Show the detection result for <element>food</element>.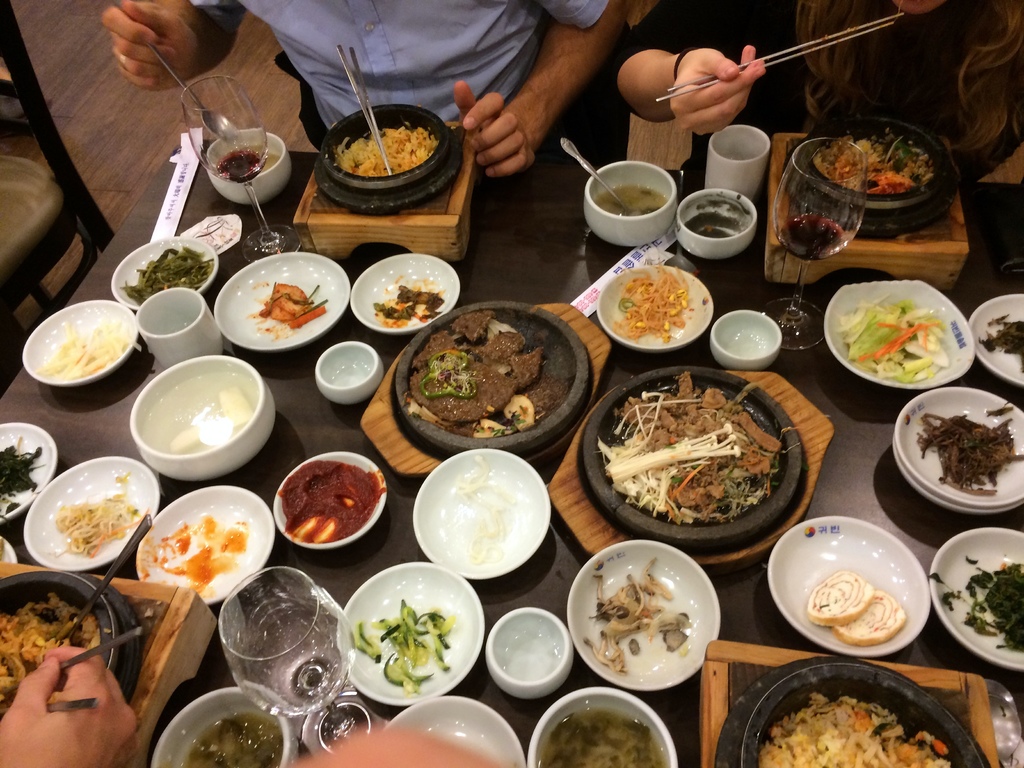
(x1=592, y1=370, x2=801, y2=524).
